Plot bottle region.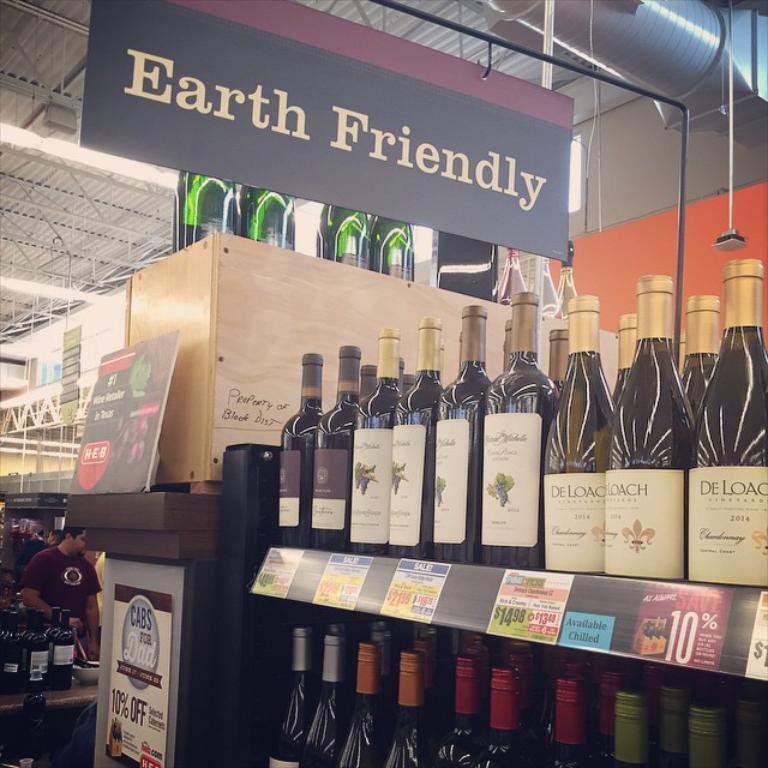
Plotted at pyautogui.locateOnScreen(386, 320, 454, 540).
